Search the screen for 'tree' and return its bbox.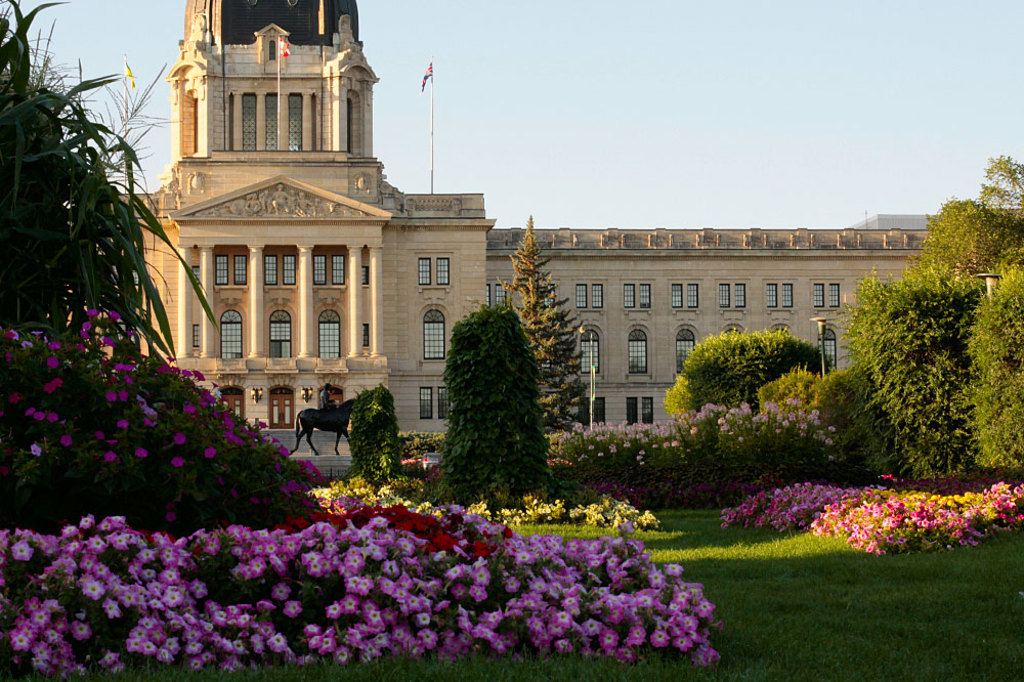
Found: [497,213,589,433].
